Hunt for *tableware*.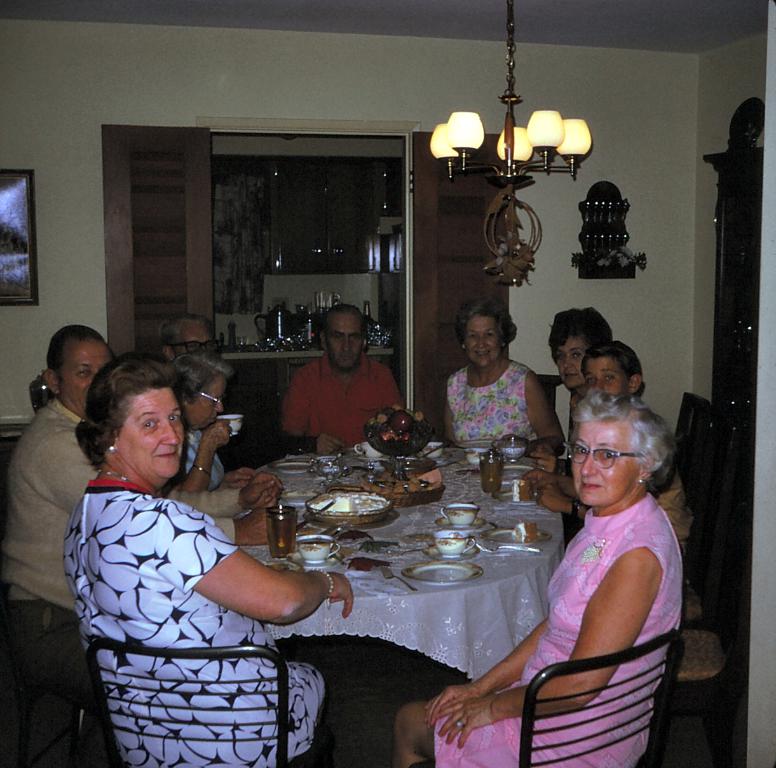
Hunted down at Rect(399, 555, 482, 588).
